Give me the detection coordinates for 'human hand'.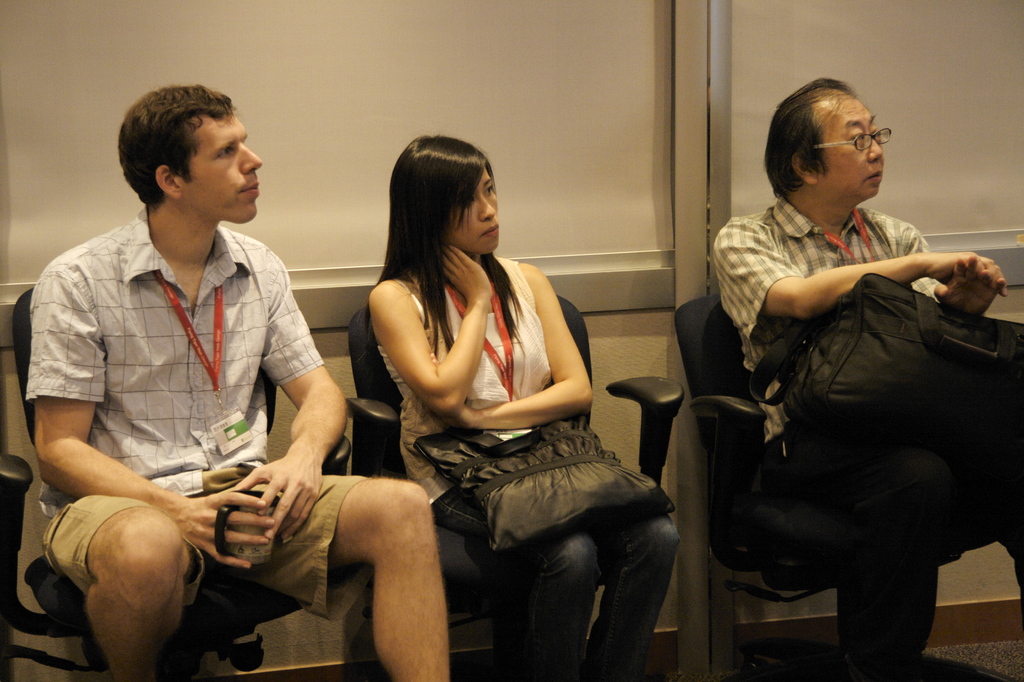
<region>178, 489, 278, 574</region>.
